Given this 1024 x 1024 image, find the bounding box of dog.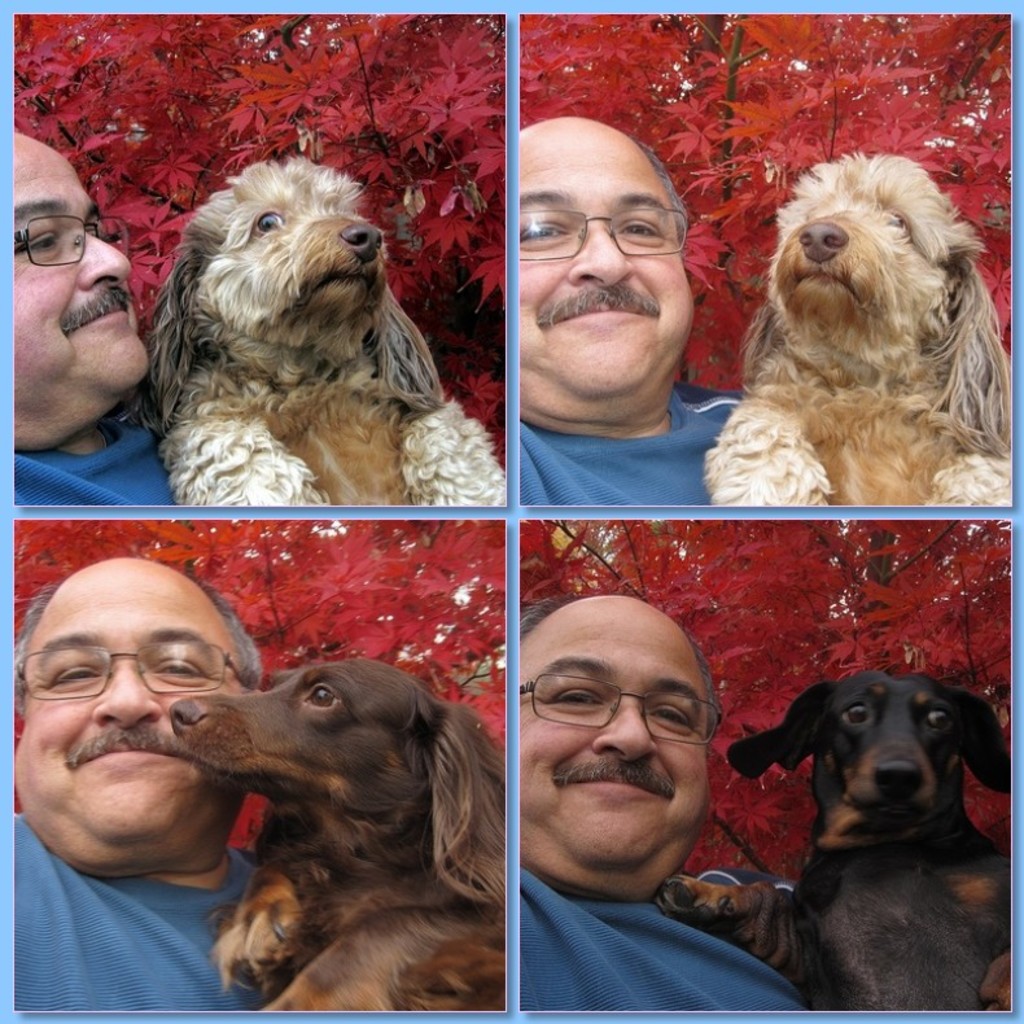
bbox=[701, 149, 1015, 504].
